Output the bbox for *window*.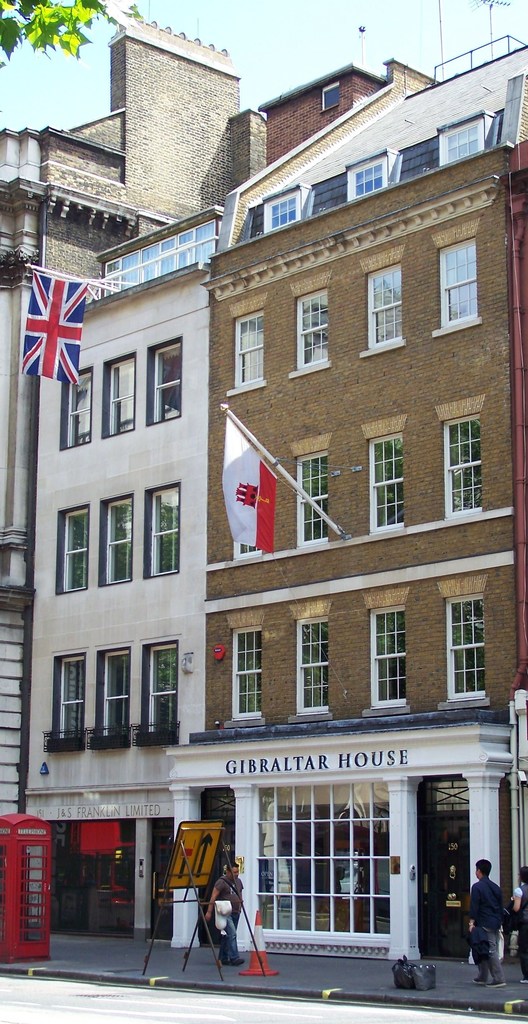
230:312:270:392.
